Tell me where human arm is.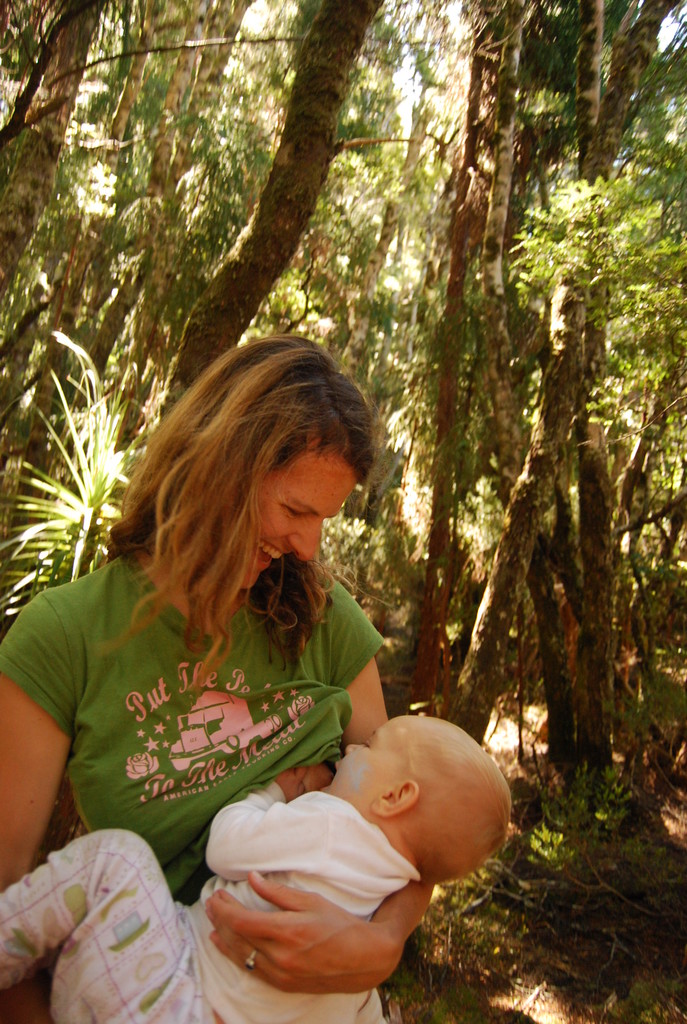
human arm is at <region>193, 574, 436, 1001</region>.
